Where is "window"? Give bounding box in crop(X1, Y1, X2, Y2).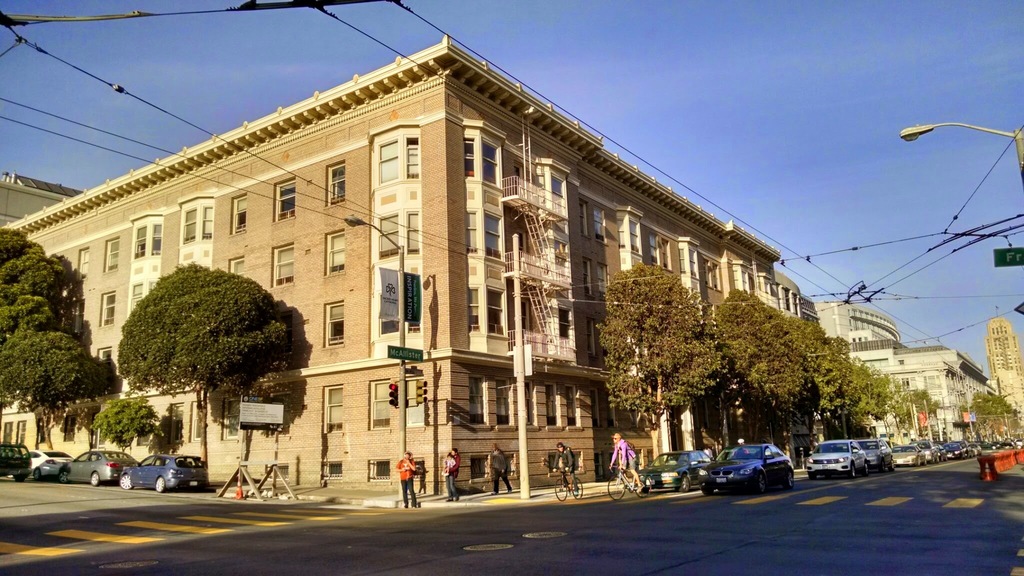
crop(395, 380, 428, 424).
